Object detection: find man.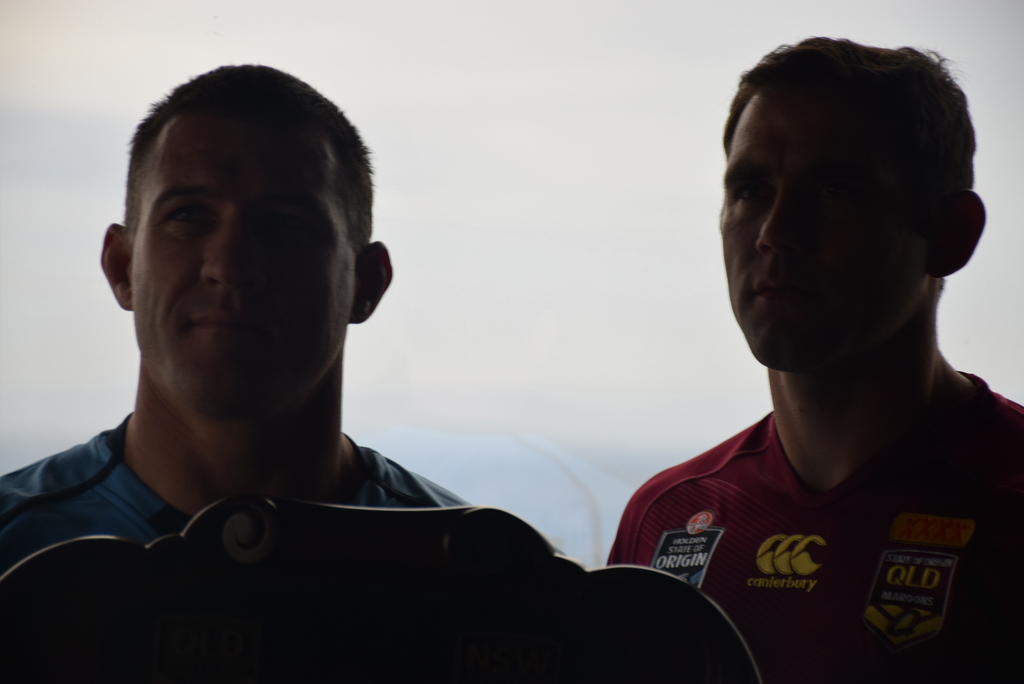
(left=0, top=63, right=476, bottom=578).
